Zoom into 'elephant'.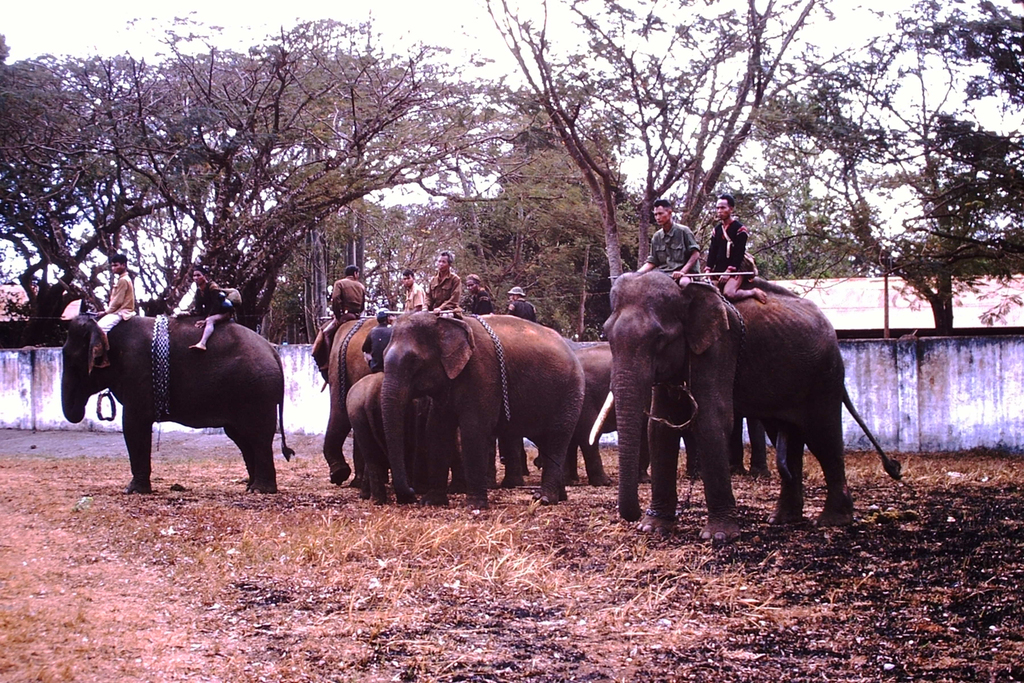
Zoom target: 558:343:746:484.
